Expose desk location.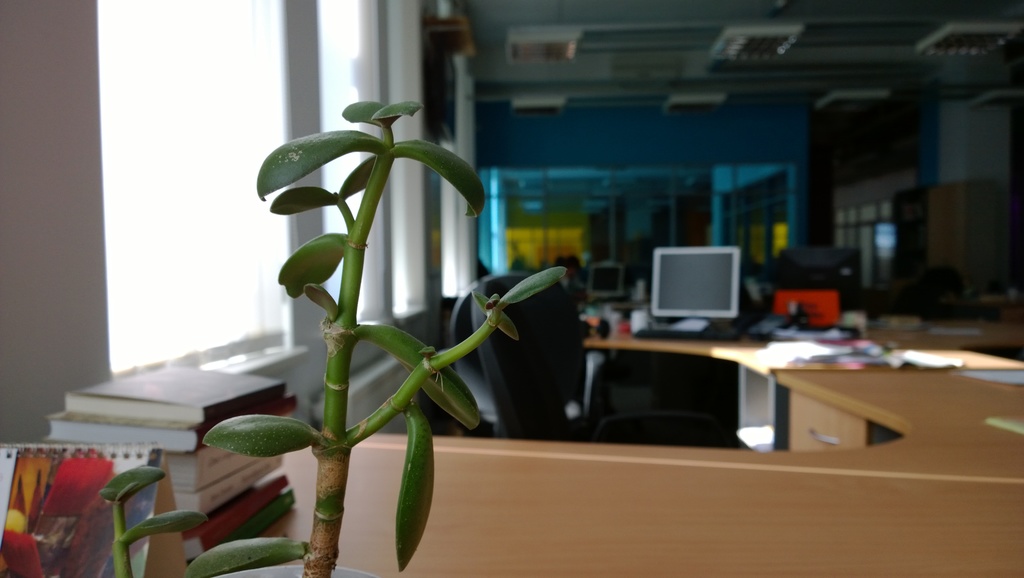
Exposed at x1=374 y1=323 x2=1011 y2=550.
